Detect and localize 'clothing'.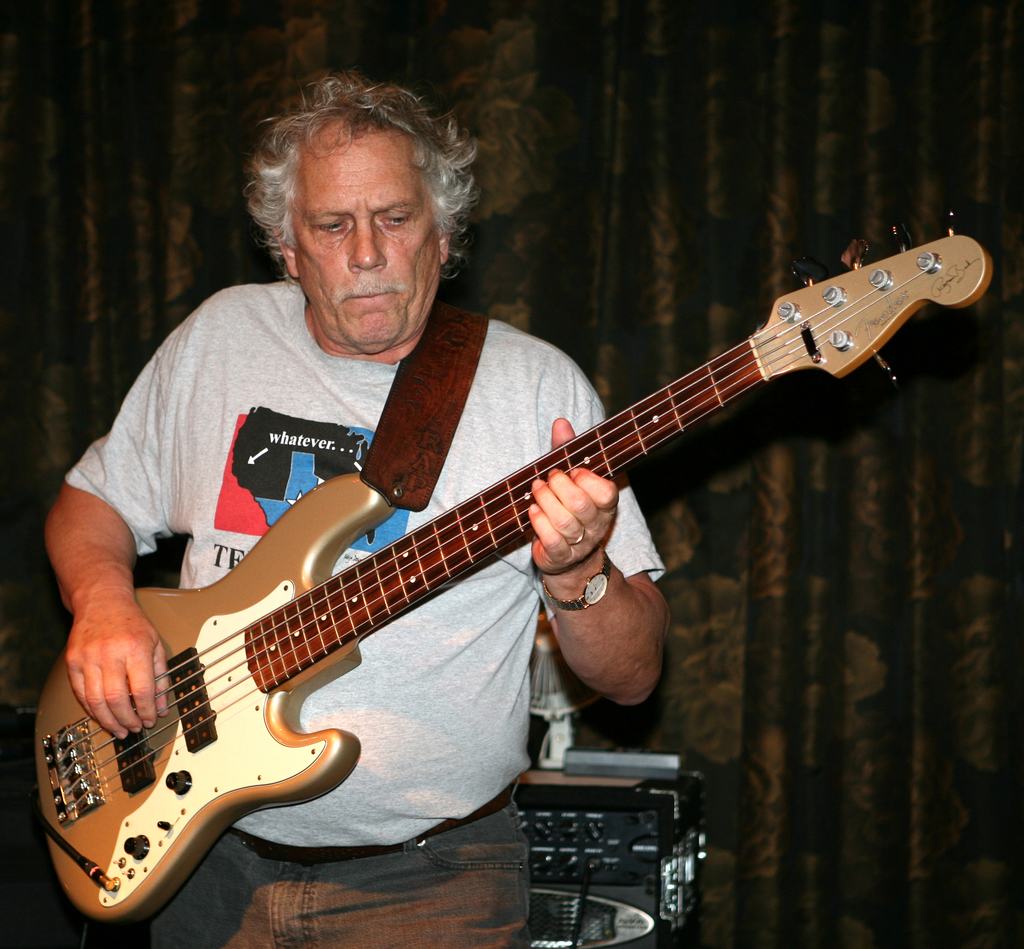
Localized at pyautogui.locateOnScreen(65, 273, 664, 948).
